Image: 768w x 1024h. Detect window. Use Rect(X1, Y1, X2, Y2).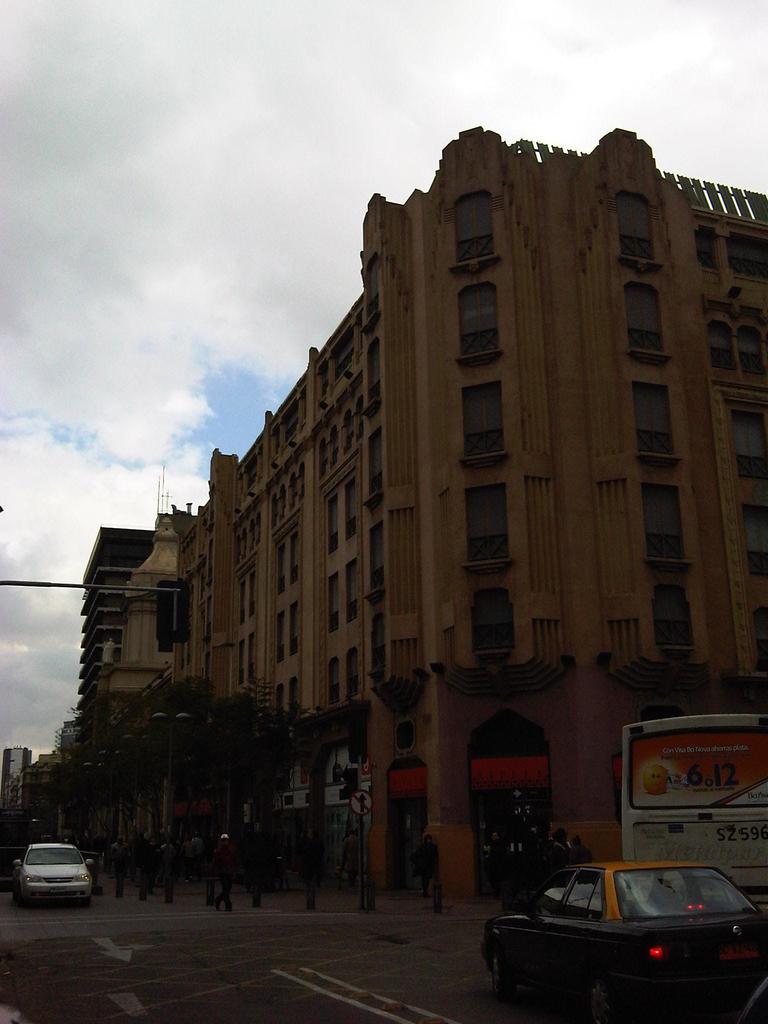
Rect(729, 406, 767, 479).
